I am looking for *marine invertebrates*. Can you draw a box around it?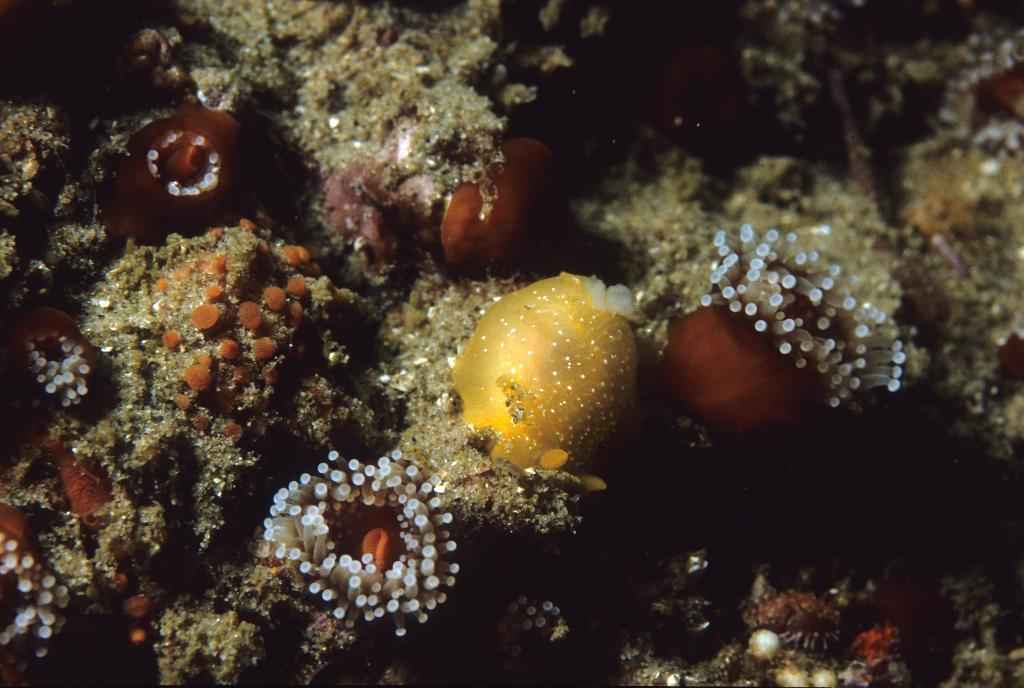
Sure, the bounding box is left=233, top=433, right=477, bottom=653.
